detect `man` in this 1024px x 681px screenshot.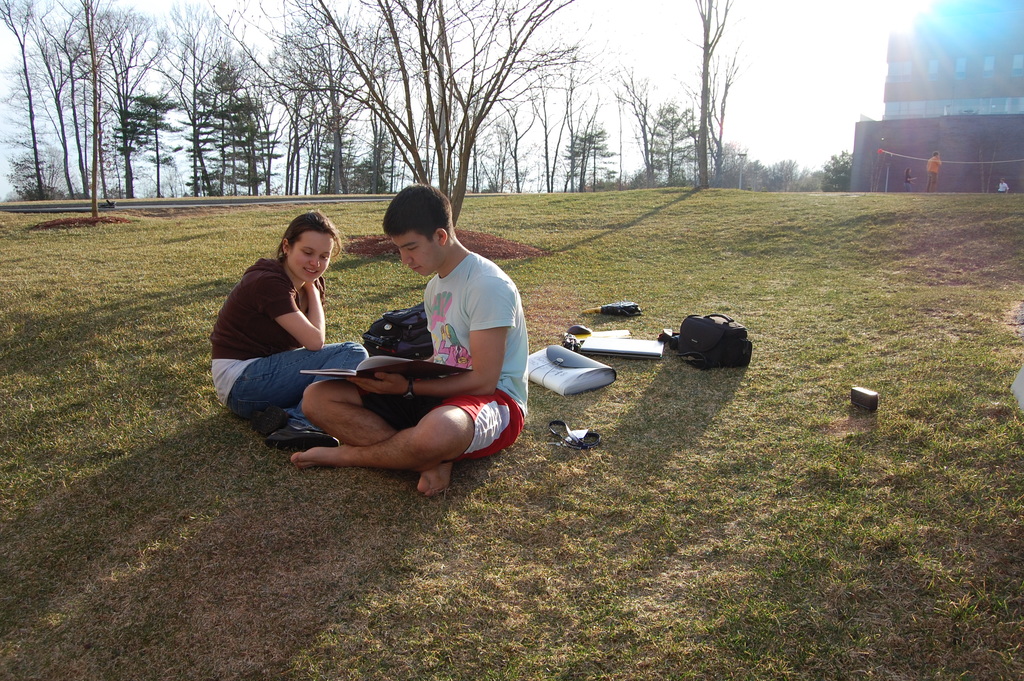
Detection: (924, 155, 941, 193).
